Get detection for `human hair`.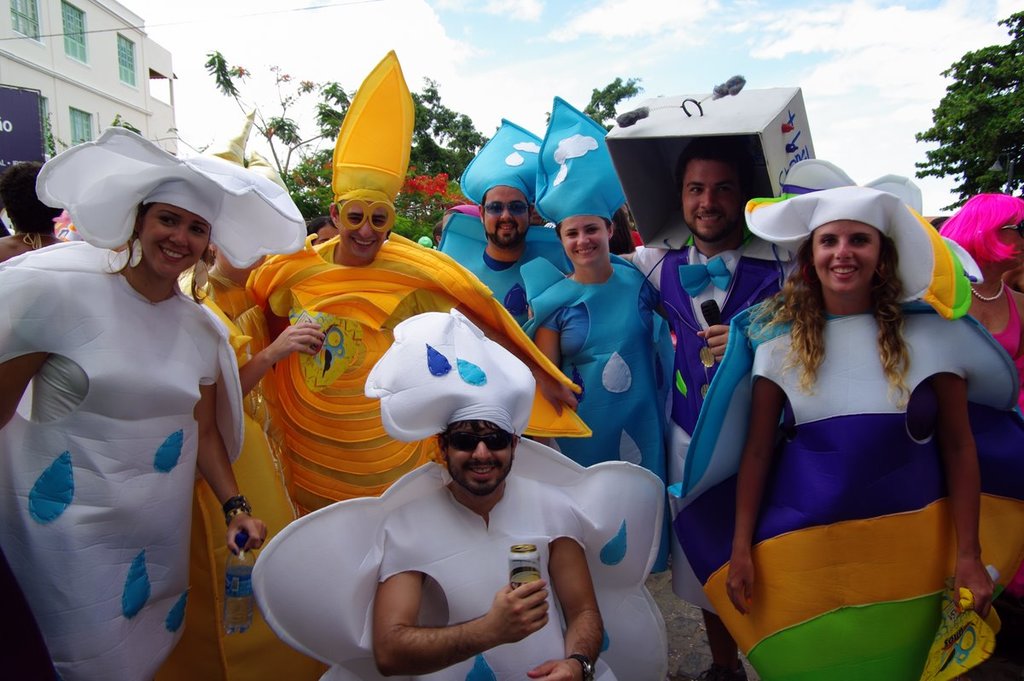
Detection: [774, 219, 934, 364].
